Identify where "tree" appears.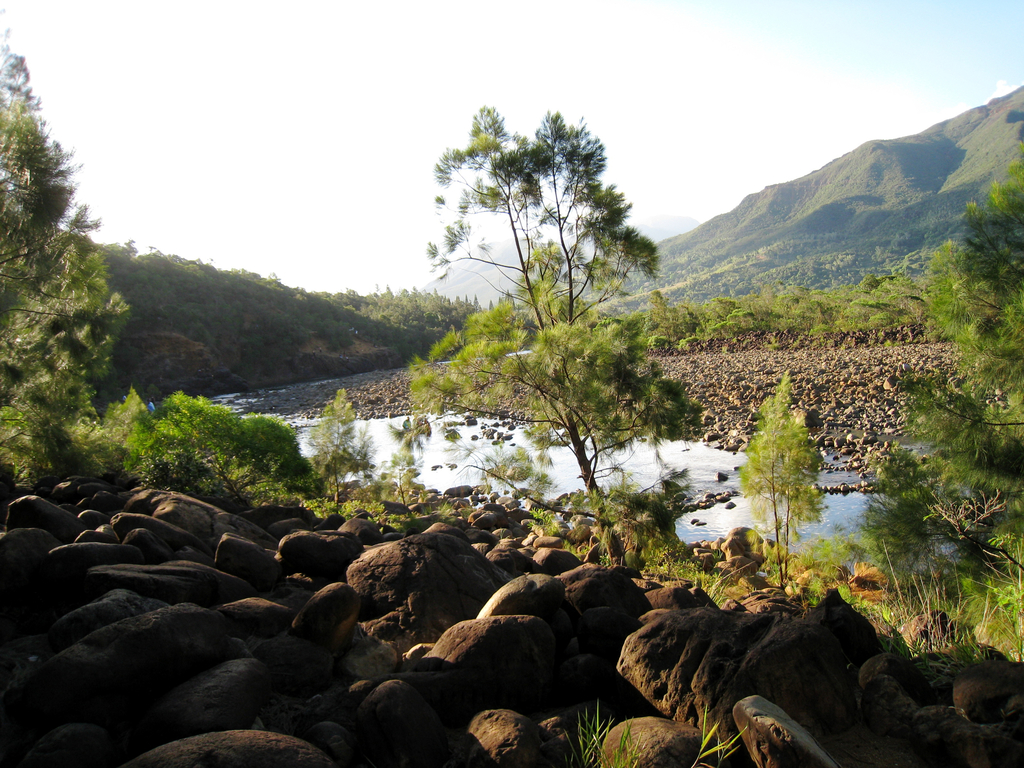
Appears at 102/390/154/458.
